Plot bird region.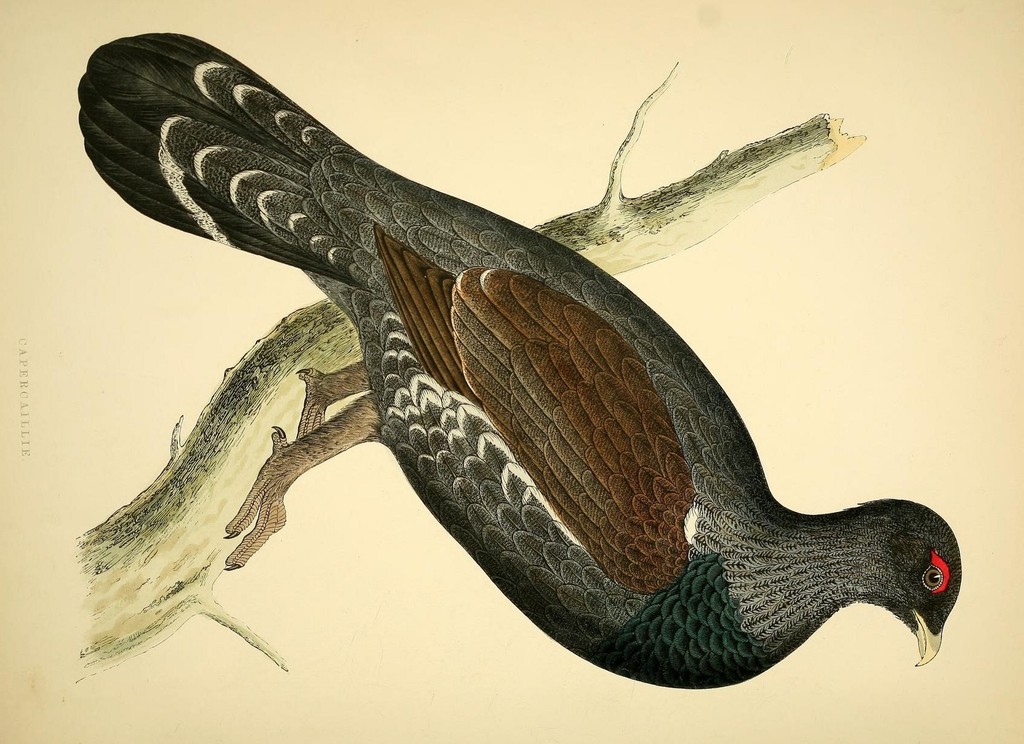
Plotted at bbox=[50, 81, 918, 684].
